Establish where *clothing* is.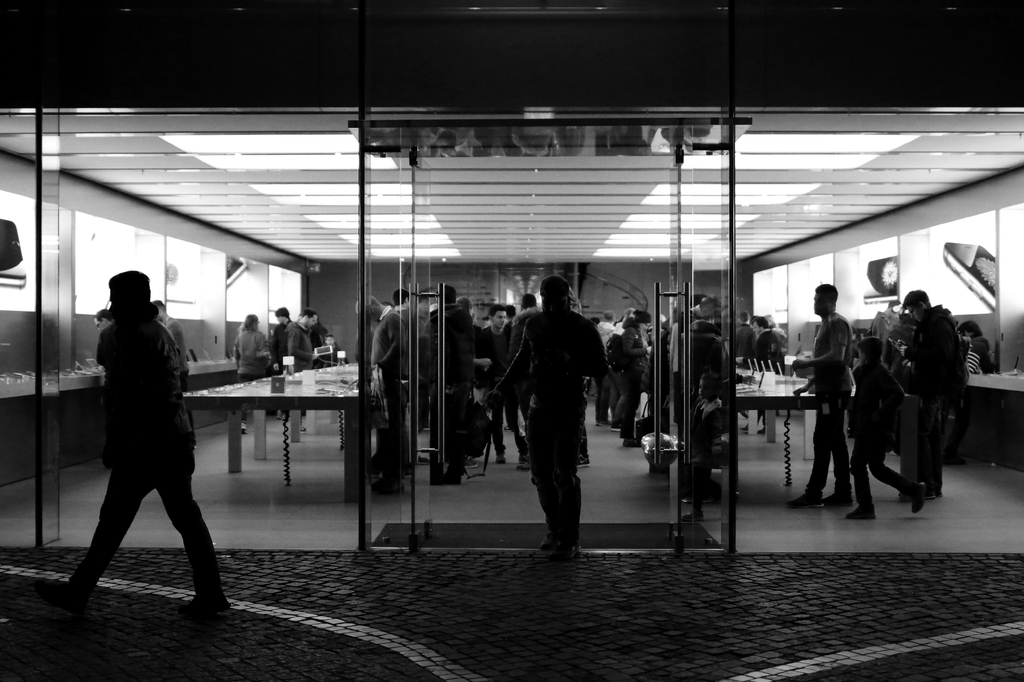
Established at box=[271, 325, 284, 409].
